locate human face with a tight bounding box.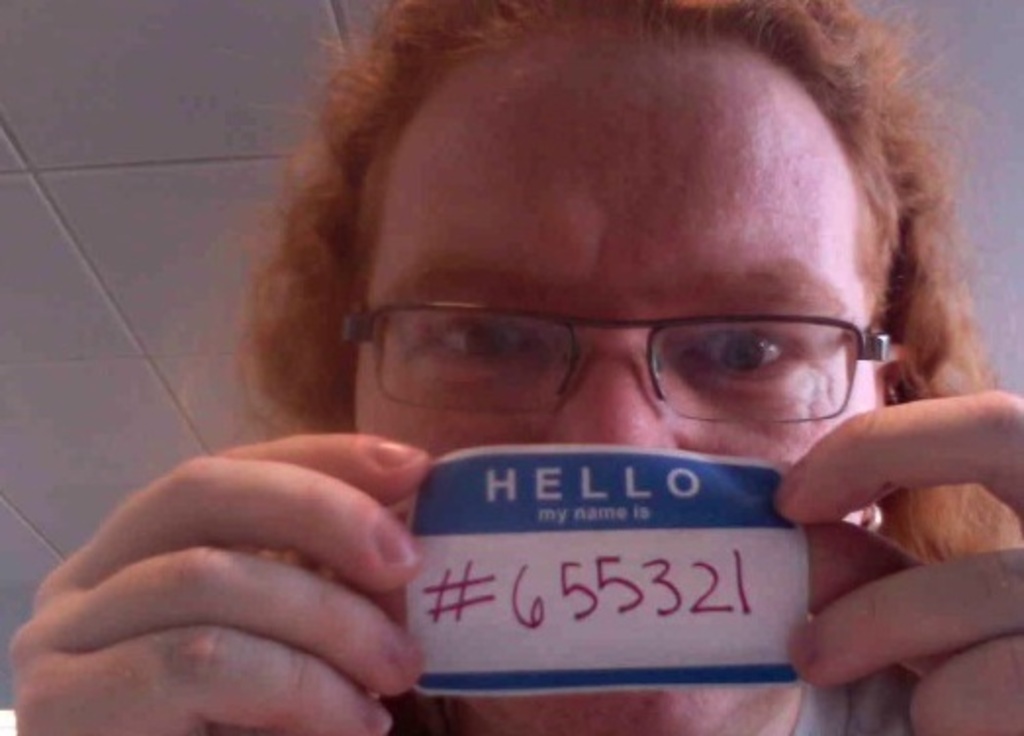
x1=360, y1=45, x2=875, y2=734.
